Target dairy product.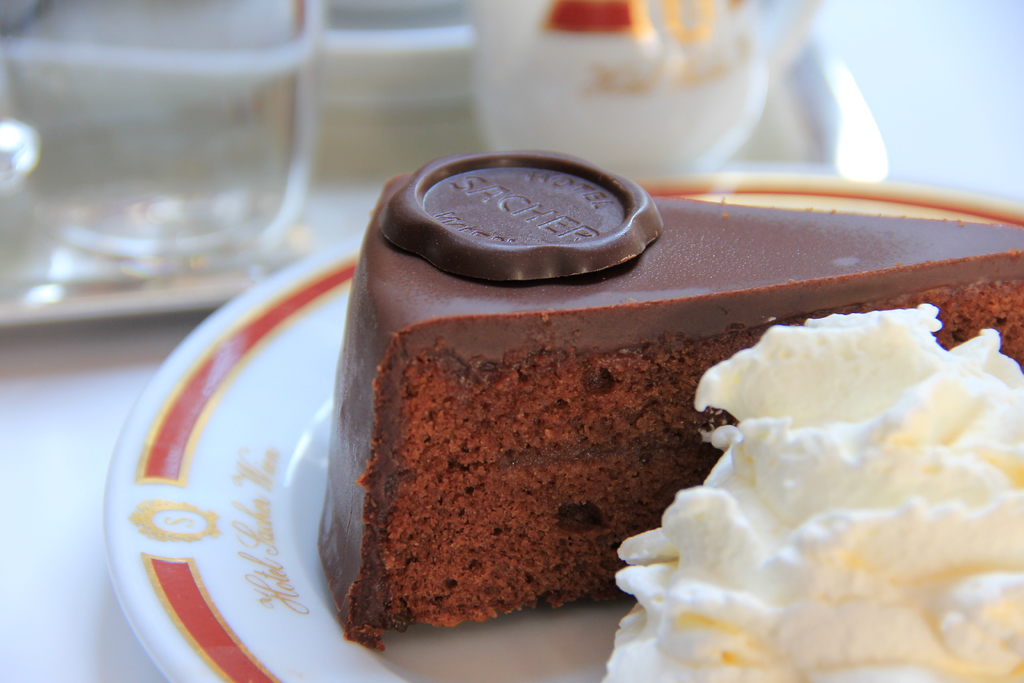
Target region: (600,304,1023,682).
